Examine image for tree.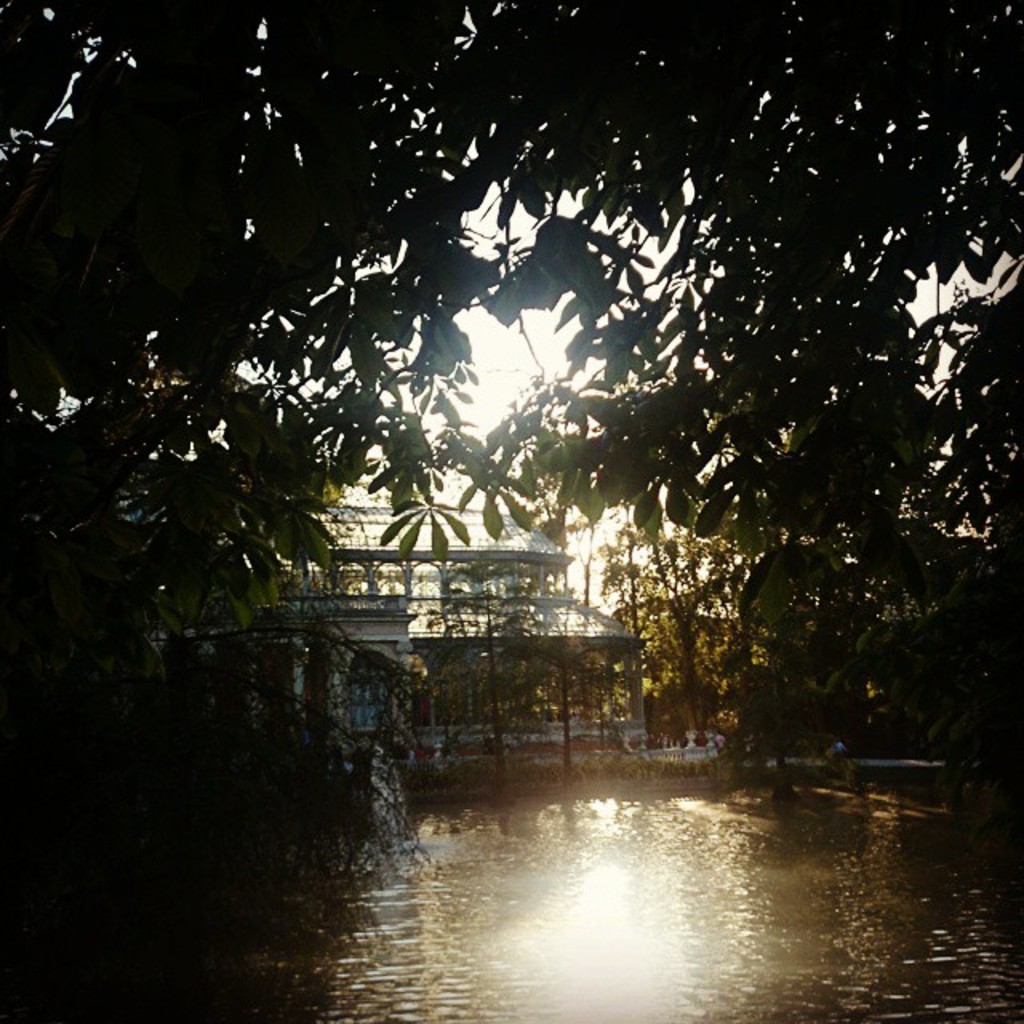
Examination result: [429,547,528,739].
